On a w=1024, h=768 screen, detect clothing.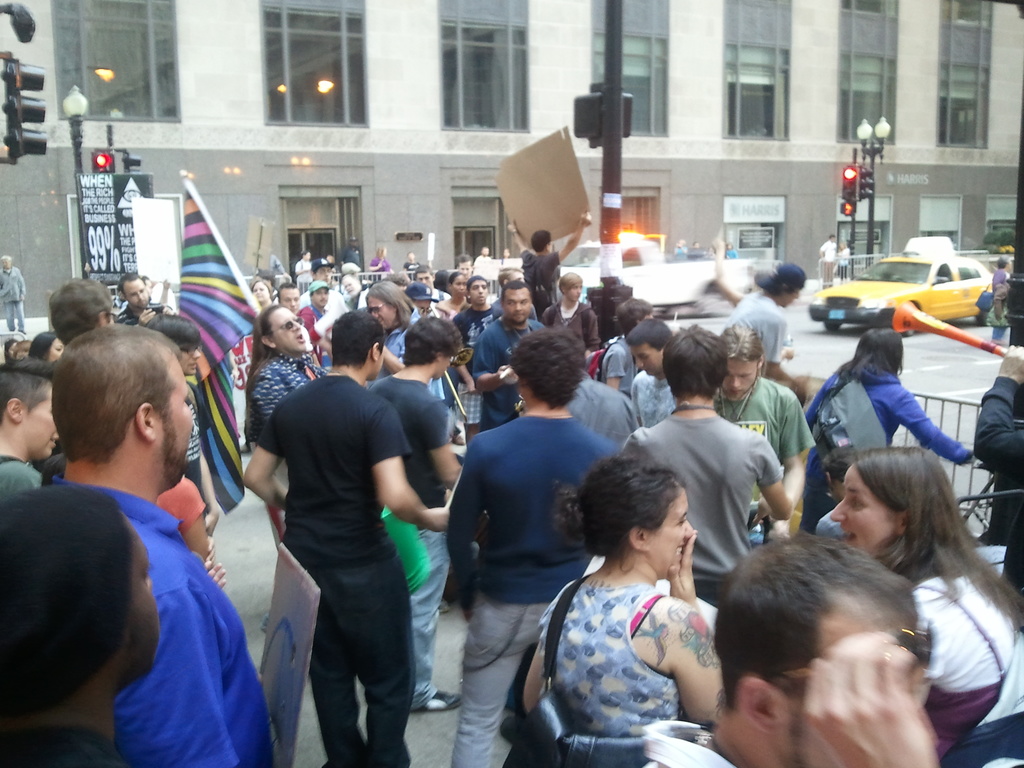
(292, 255, 317, 291).
